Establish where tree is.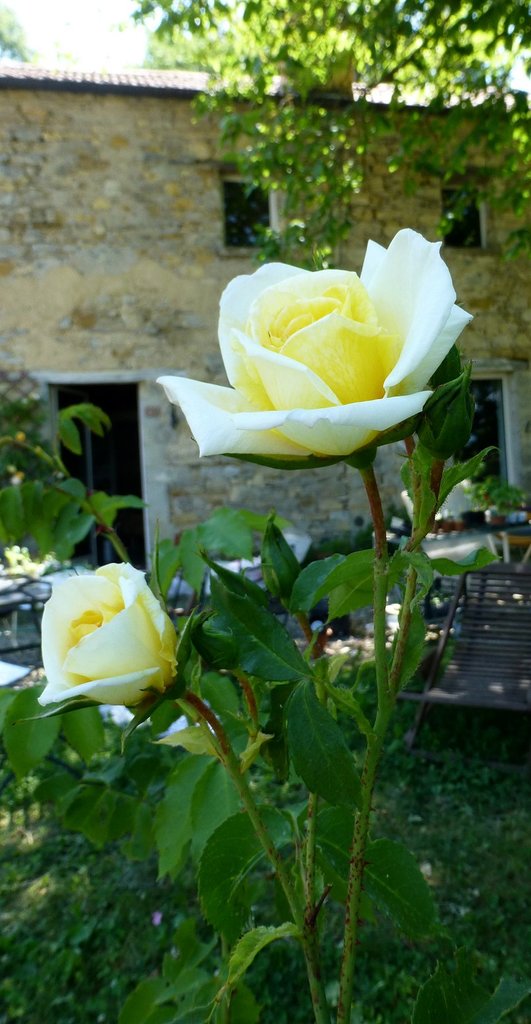
Established at x1=157, y1=0, x2=530, y2=256.
